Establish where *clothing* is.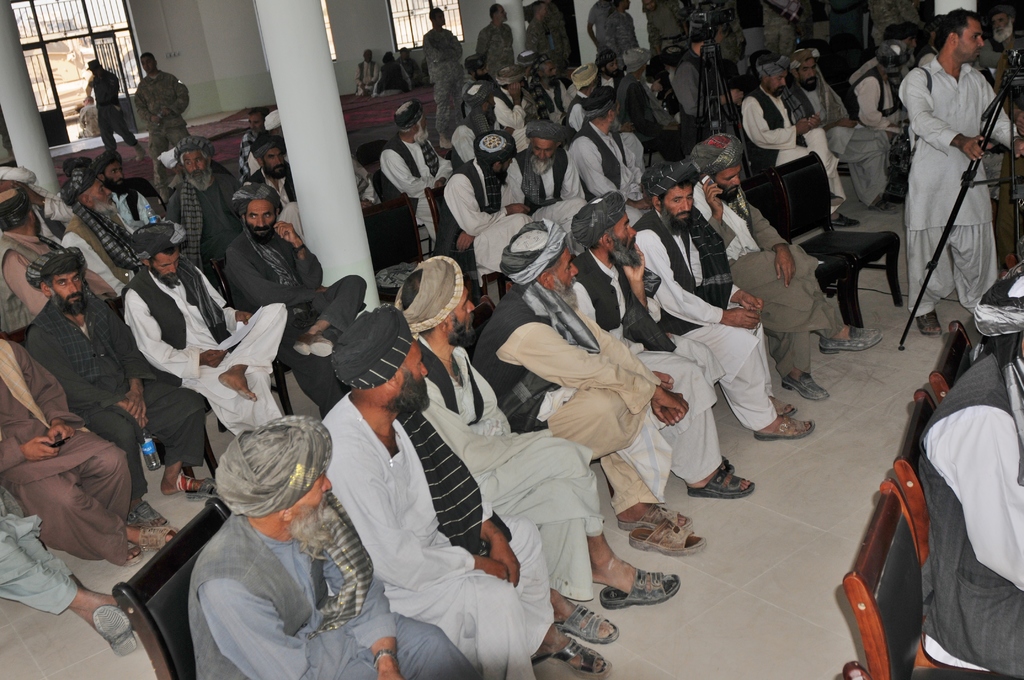
Established at (x1=24, y1=302, x2=212, y2=487).
